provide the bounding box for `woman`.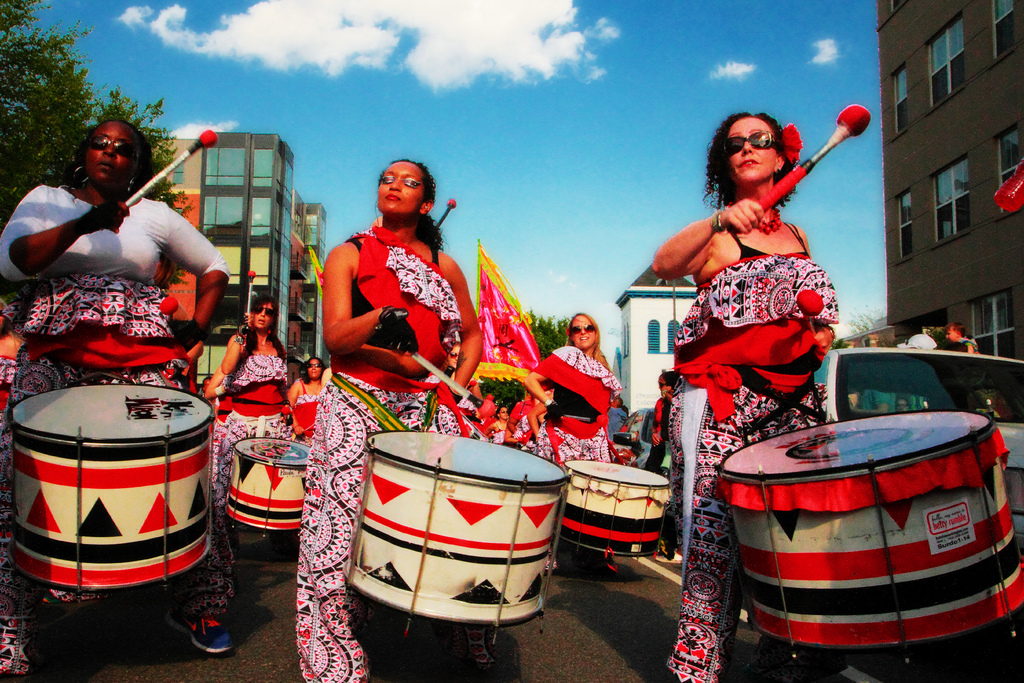
0/118/234/676.
